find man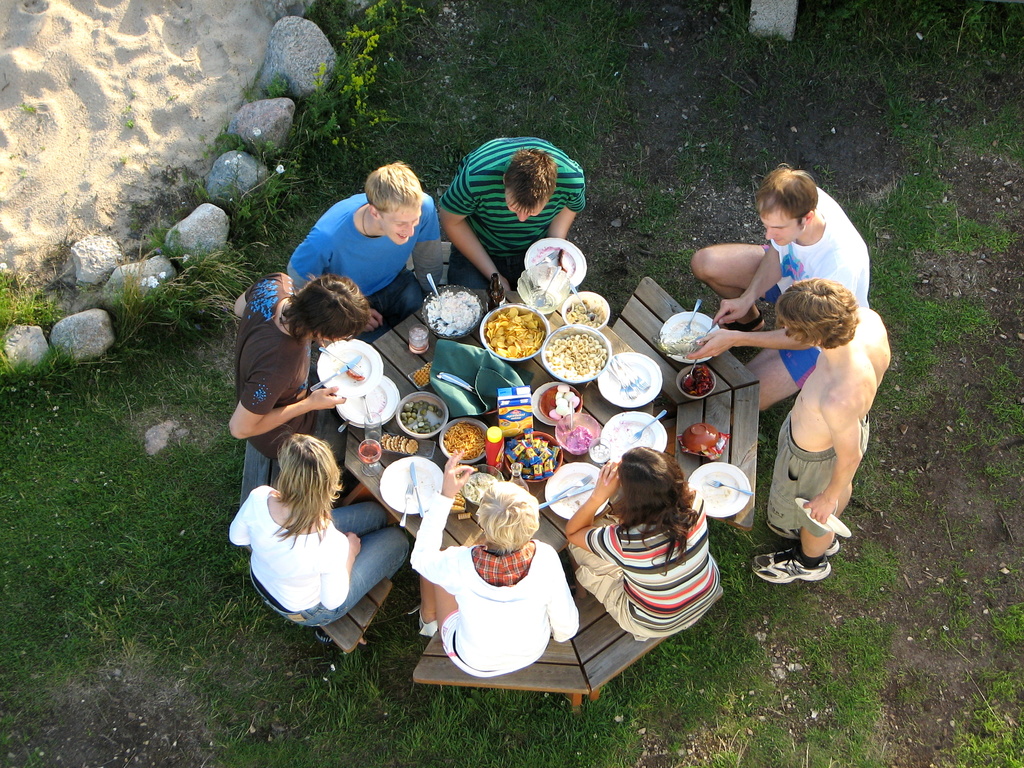
(278,172,467,323)
